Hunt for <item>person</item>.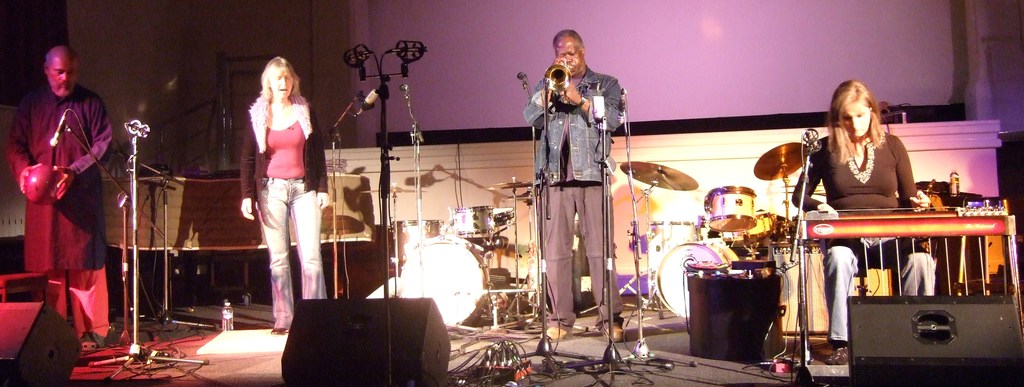
Hunted down at detection(529, 29, 624, 346).
